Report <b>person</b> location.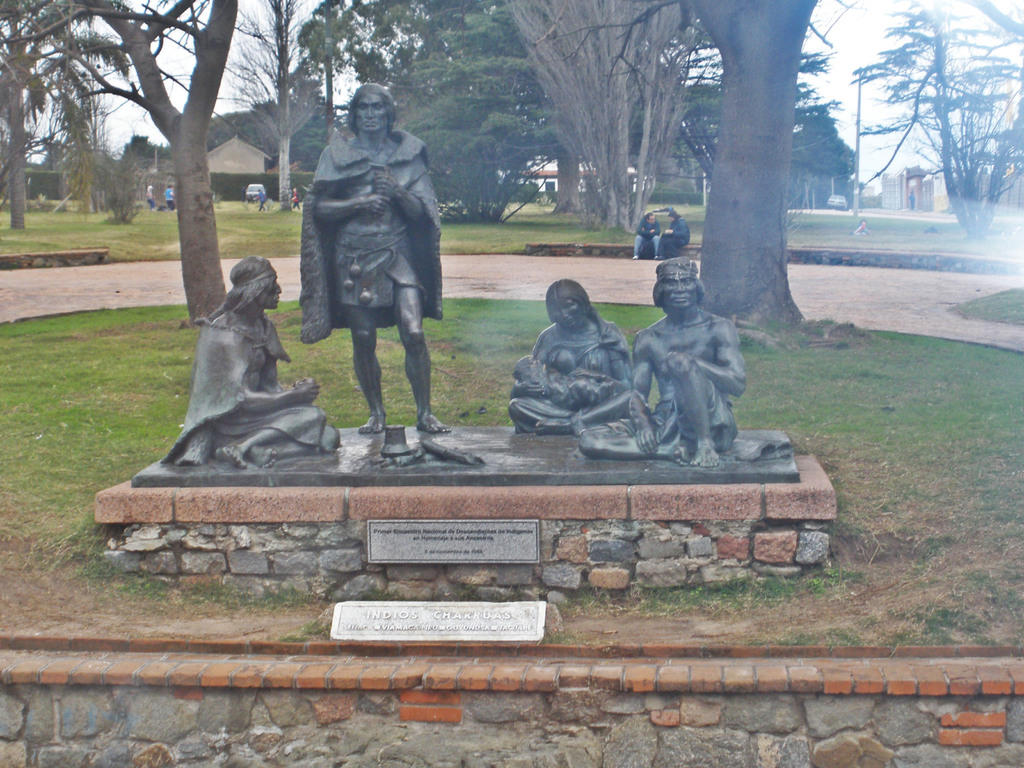
Report: <region>144, 184, 159, 211</region>.
